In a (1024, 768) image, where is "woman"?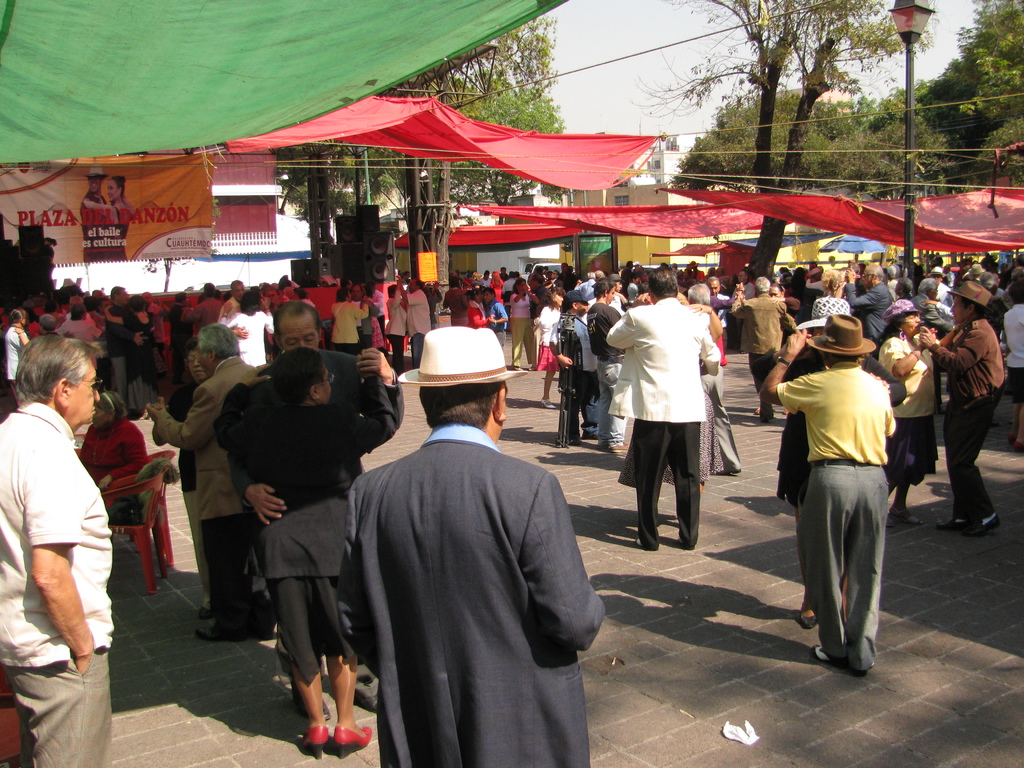
{"x1": 104, "y1": 296, "x2": 155, "y2": 418}.
